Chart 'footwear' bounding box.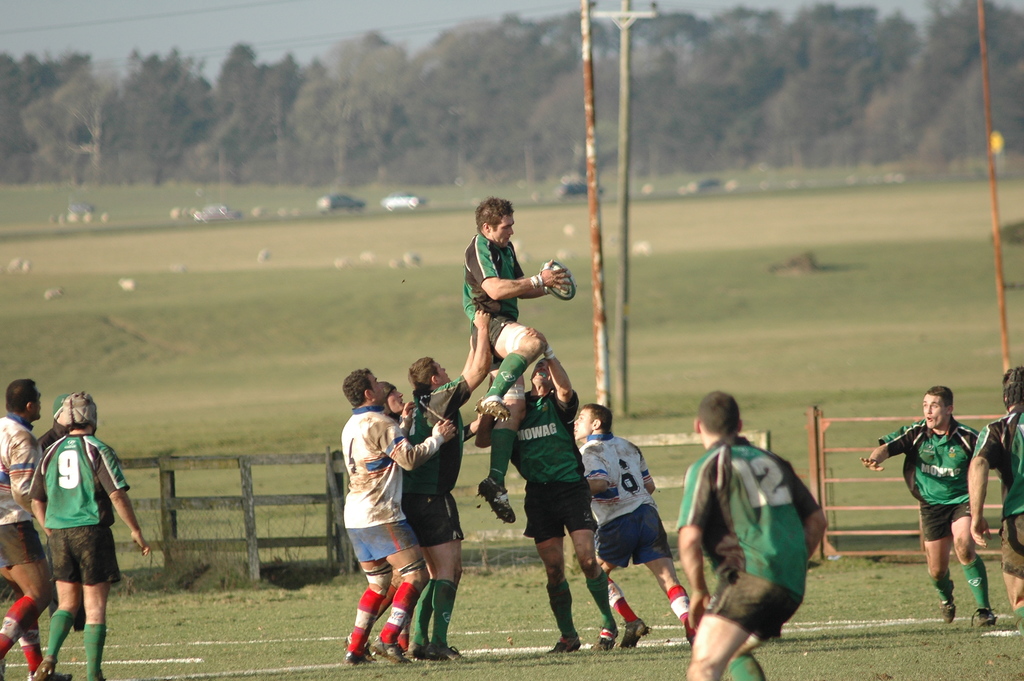
Charted: {"left": 973, "top": 609, "right": 1001, "bottom": 625}.
